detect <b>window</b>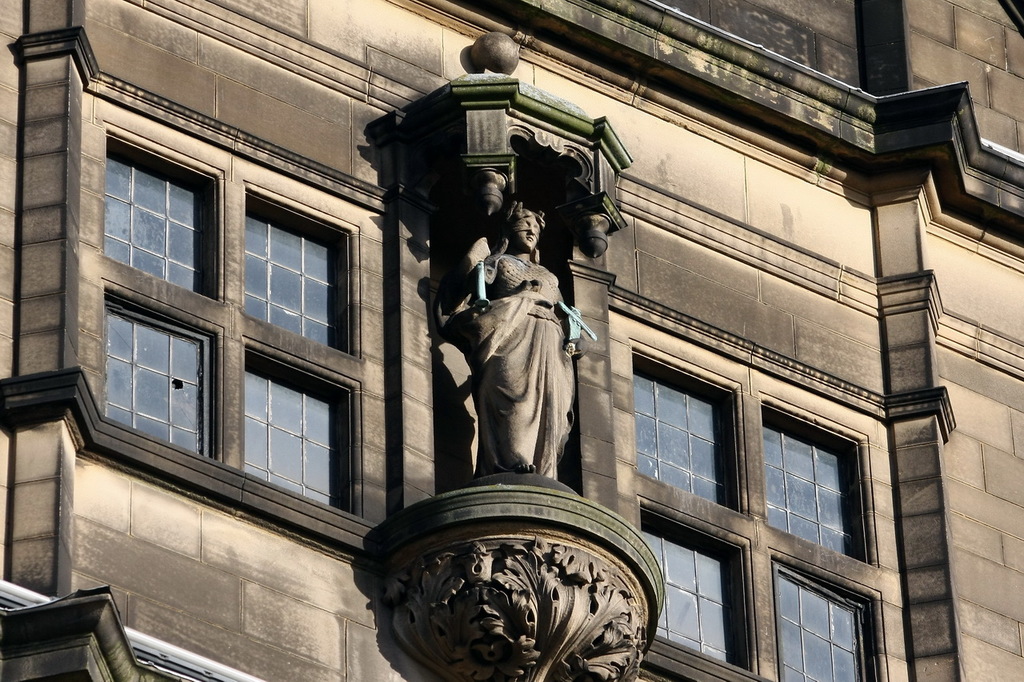
[94,135,222,313]
